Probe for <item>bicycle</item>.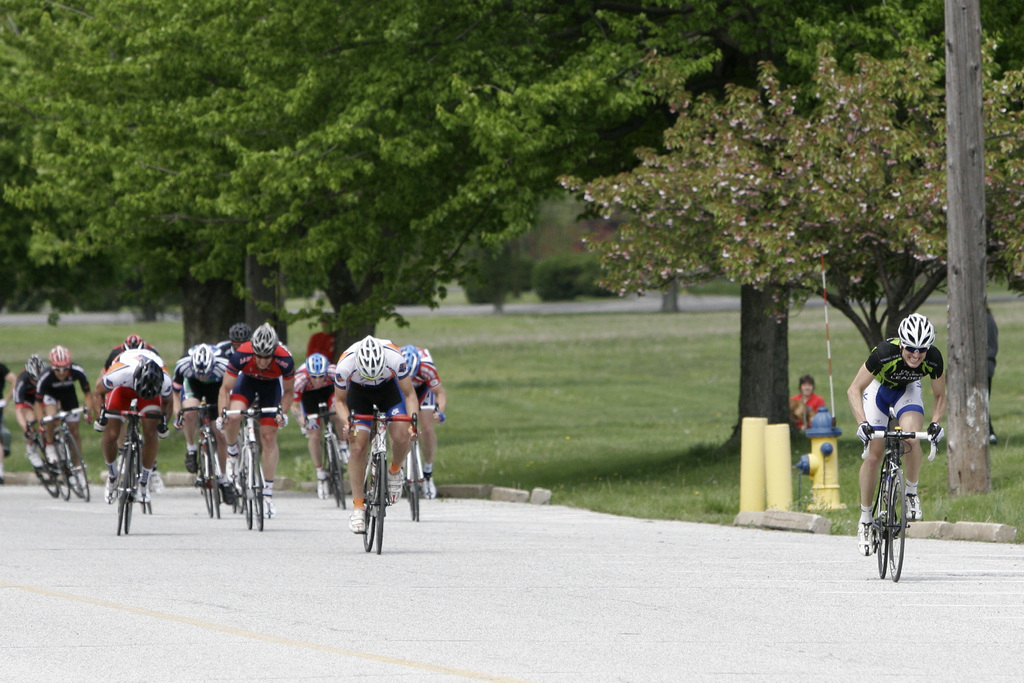
Probe result: <box>874,415,934,579</box>.
